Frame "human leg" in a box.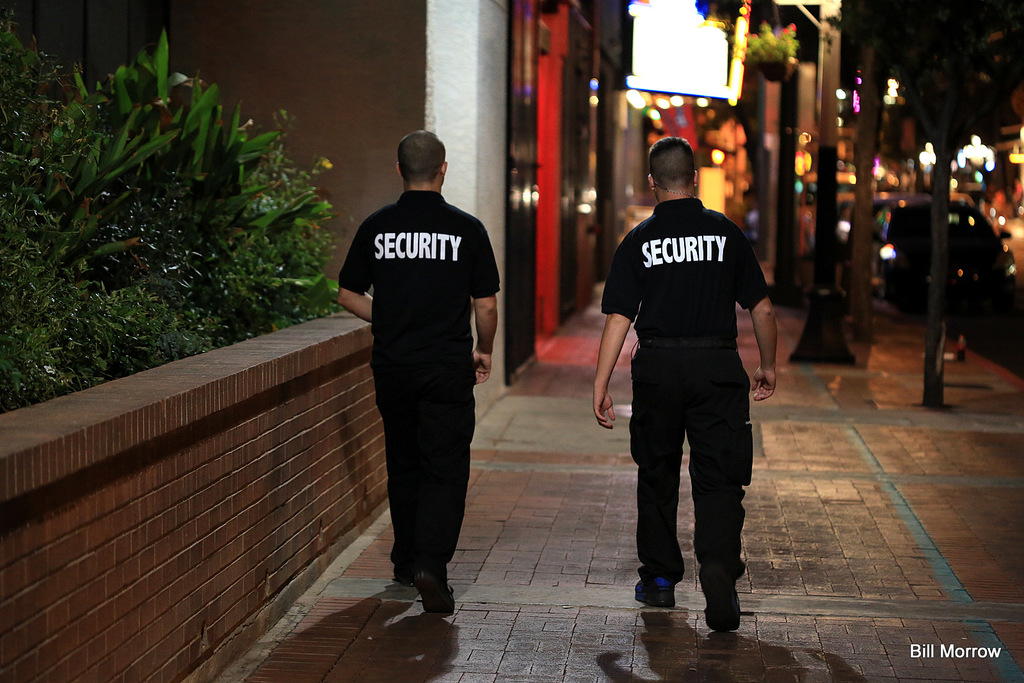
BBox(372, 364, 427, 582).
